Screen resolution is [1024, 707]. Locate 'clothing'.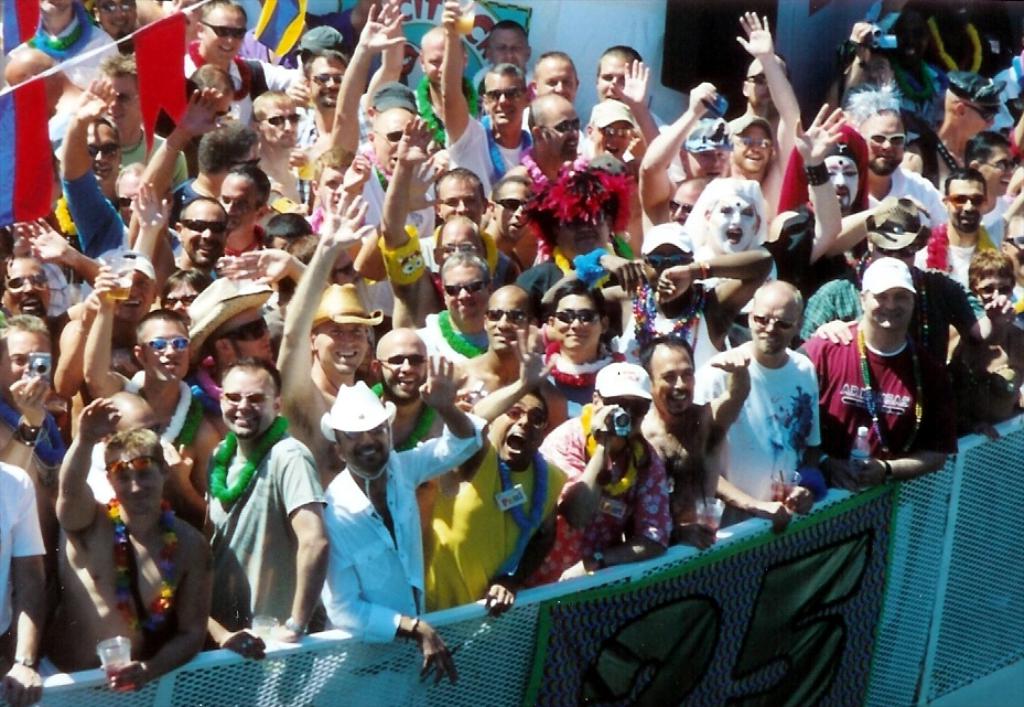
BBox(197, 410, 327, 610).
